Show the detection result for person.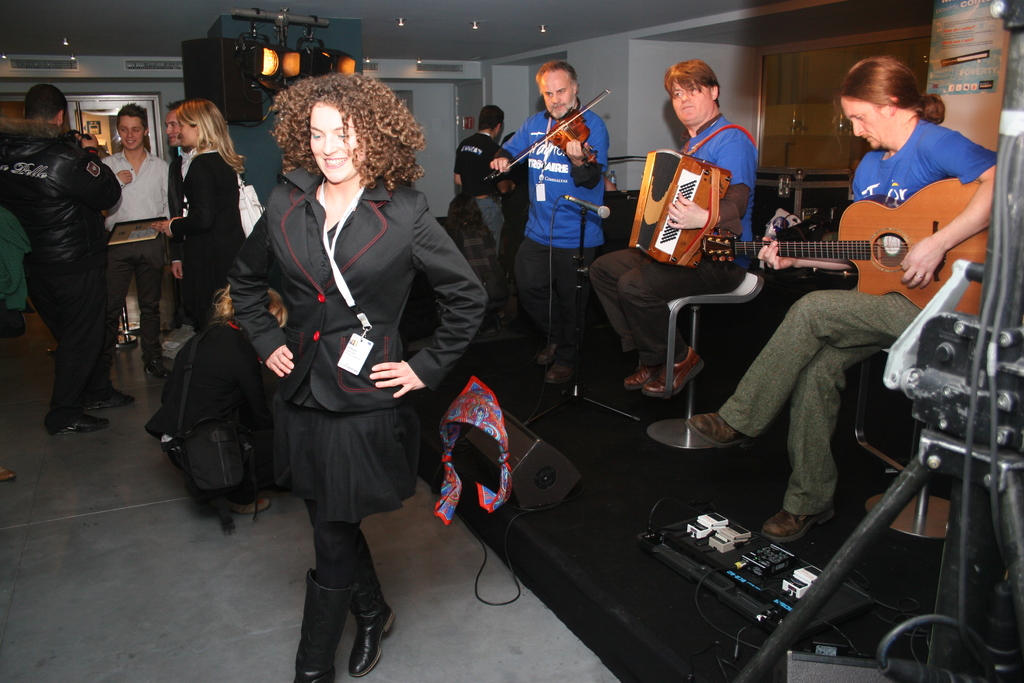
x1=231 y1=72 x2=488 y2=682.
